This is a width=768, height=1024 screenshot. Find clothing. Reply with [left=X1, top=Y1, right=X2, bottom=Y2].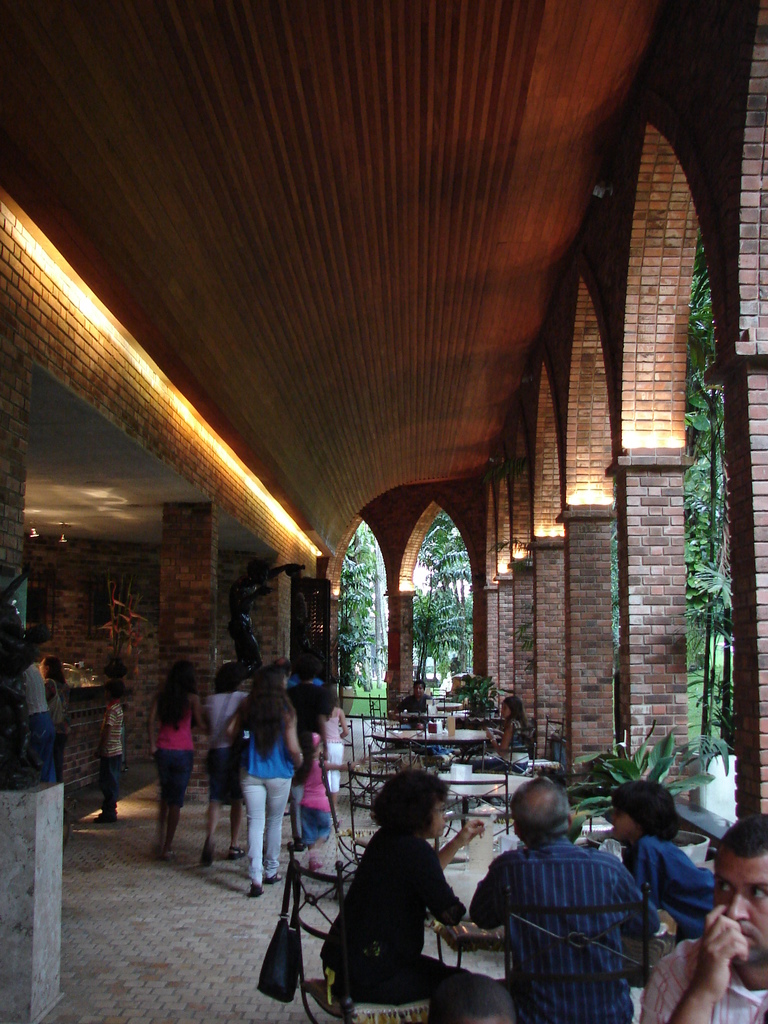
[left=291, top=679, right=324, bottom=686].
